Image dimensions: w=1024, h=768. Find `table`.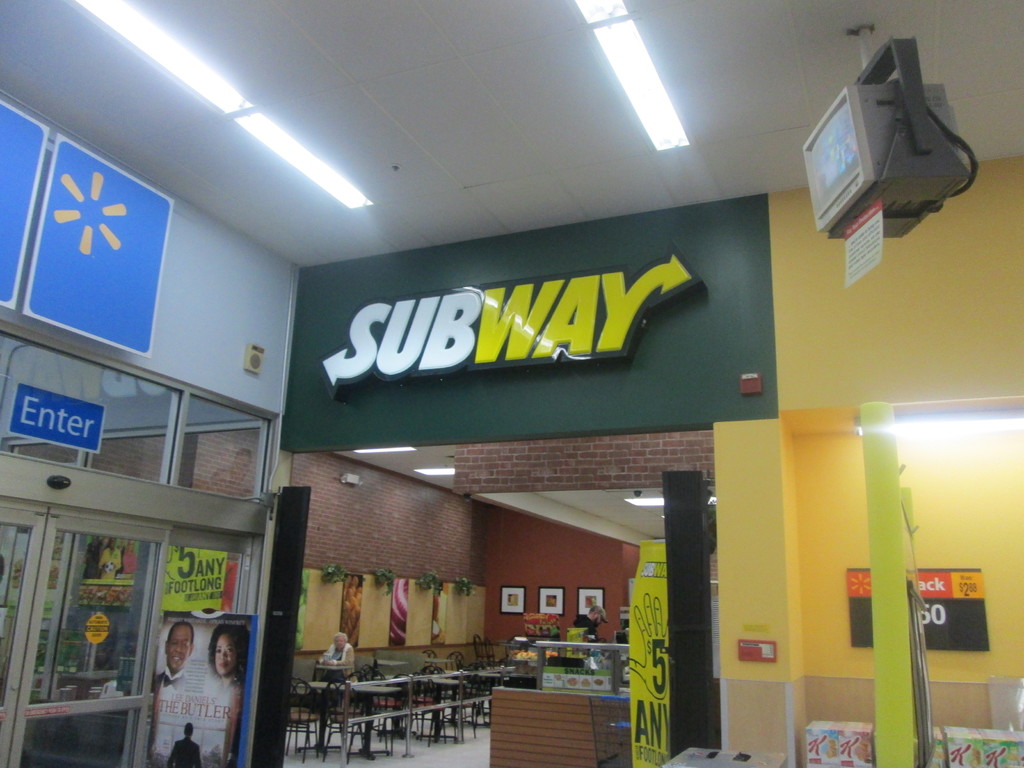
[482, 680, 631, 763].
